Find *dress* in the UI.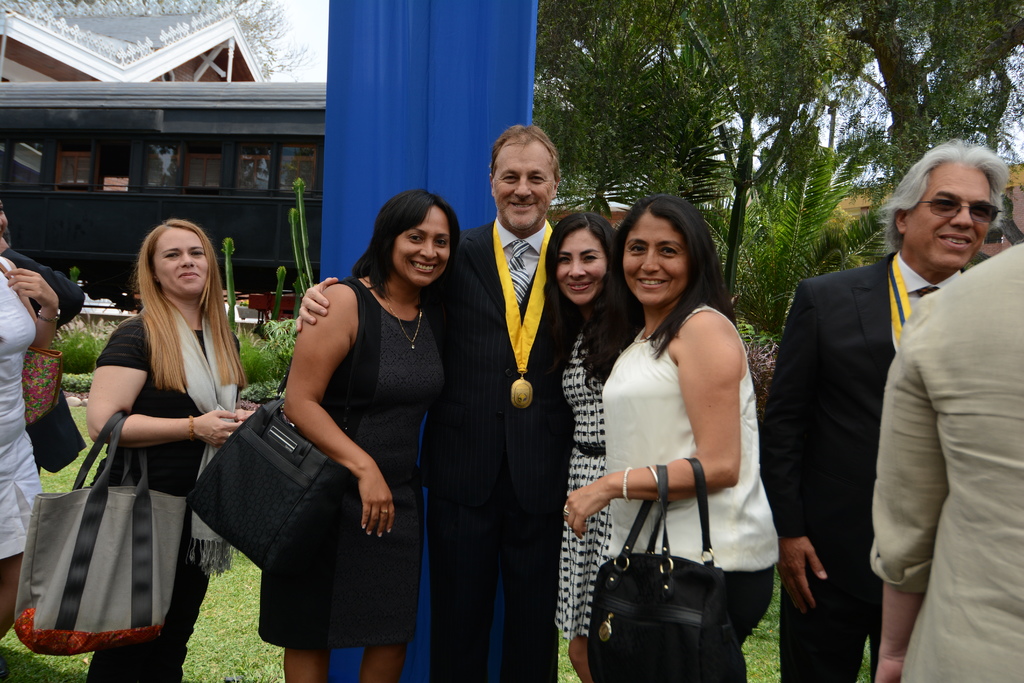
UI element at {"x1": 0, "y1": 256, "x2": 43, "y2": 562}.
